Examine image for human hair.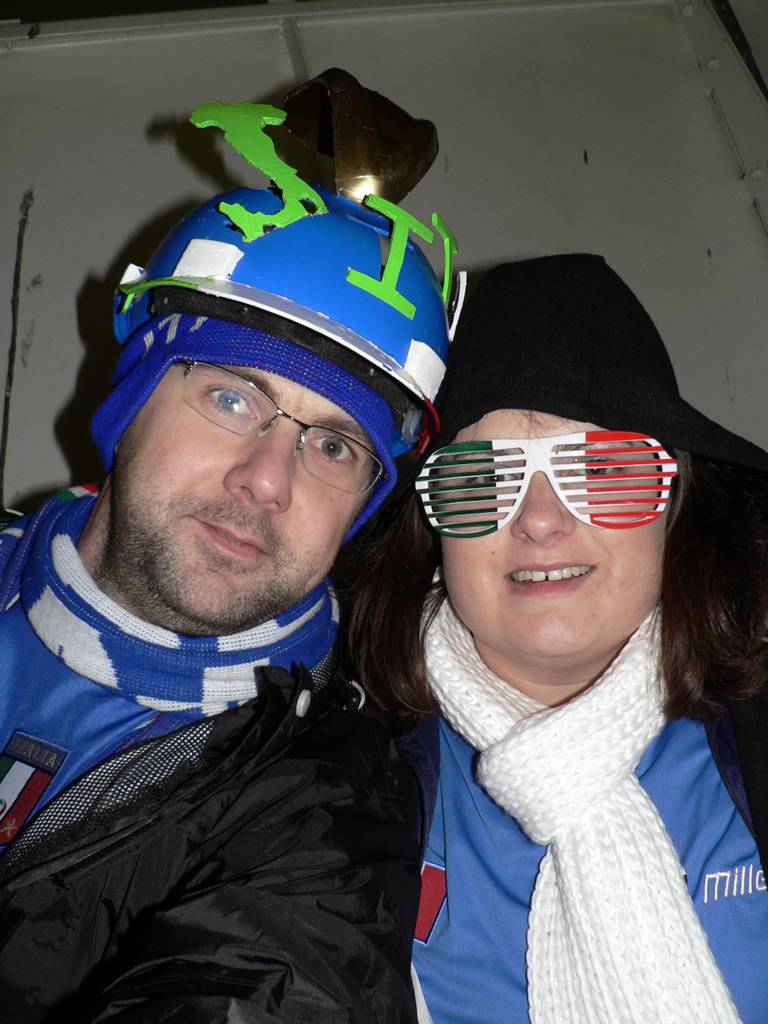
Examination result: [left=334, top=466, right=767, bottom=734].
